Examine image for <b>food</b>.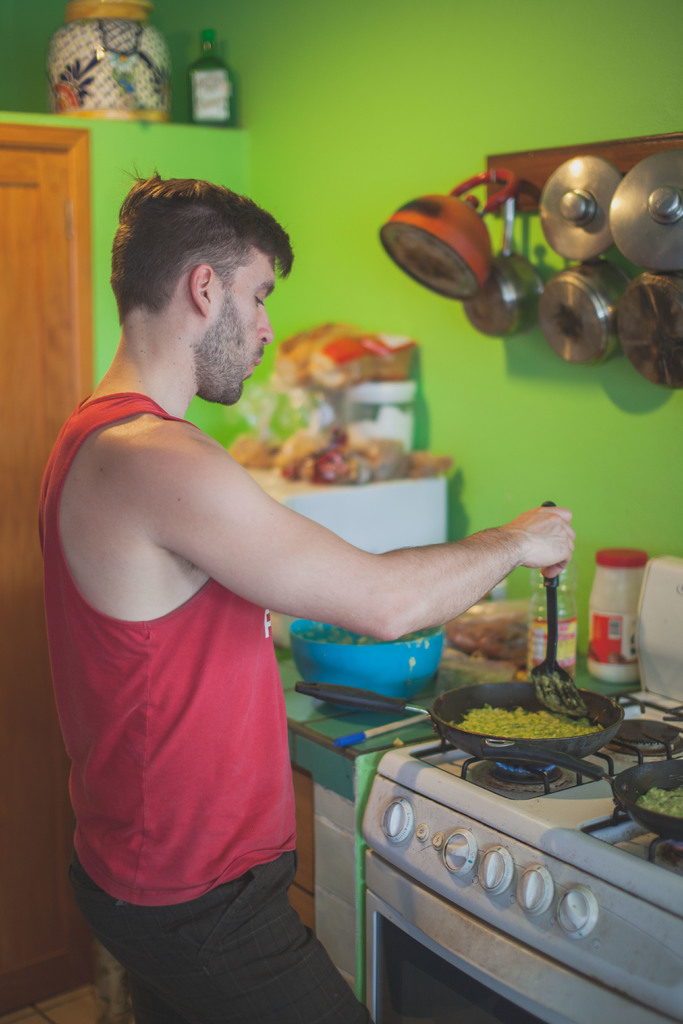
Examination result: crop(639, 788, 679, 812).
